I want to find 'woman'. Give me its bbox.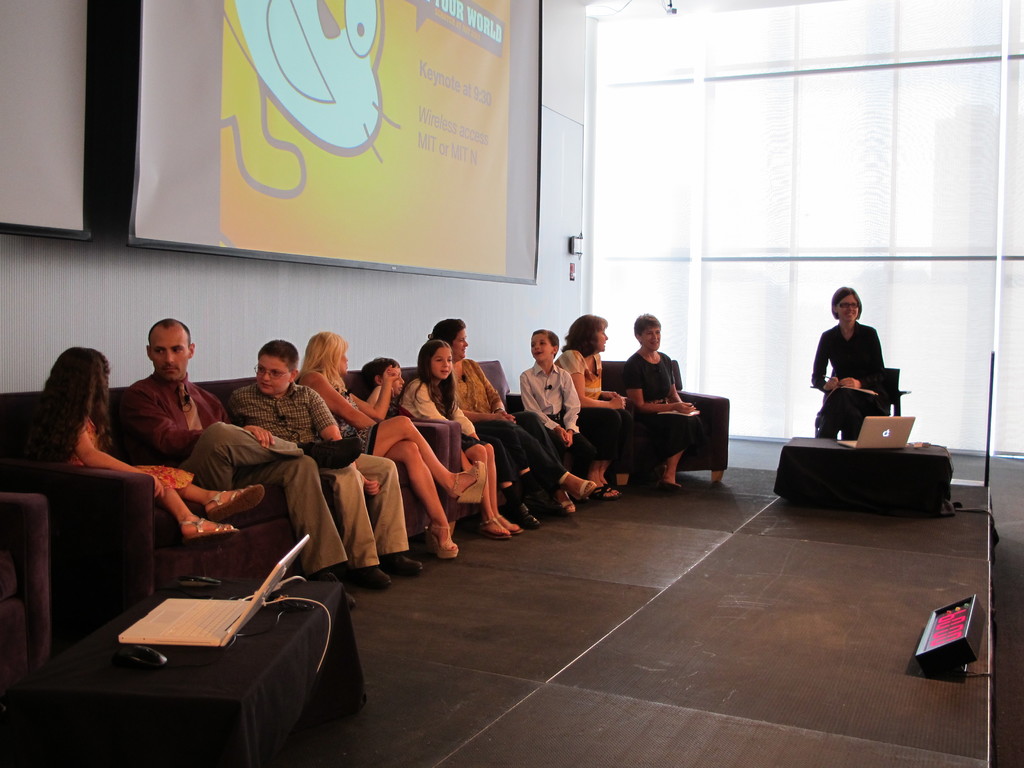
pyautogui.locateOnScreen(808, 283, 892, 436).
